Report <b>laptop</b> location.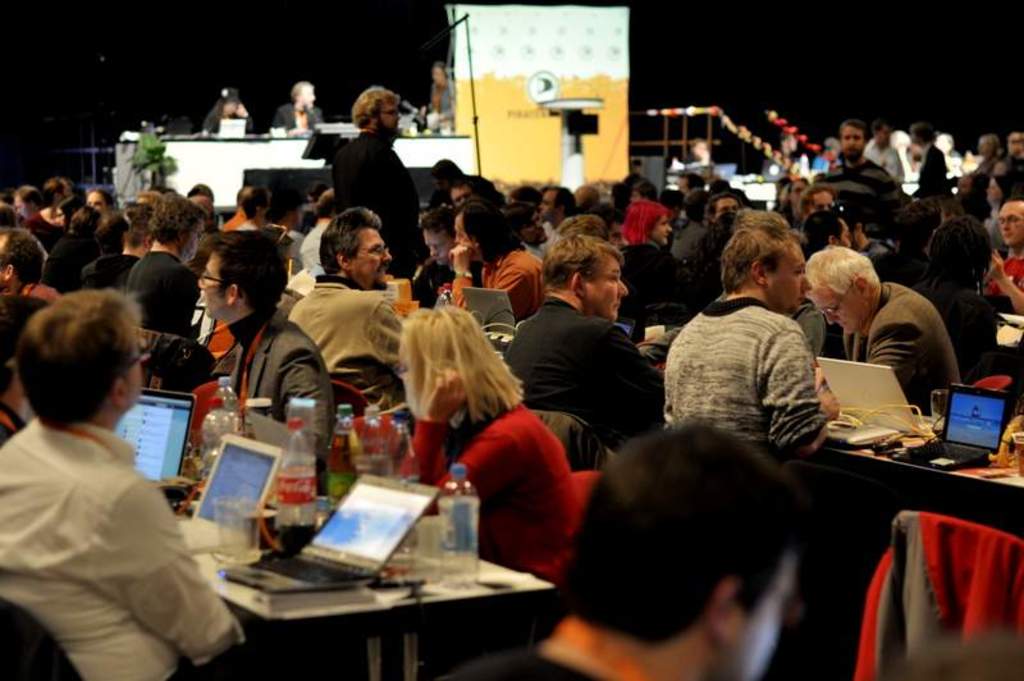
Report: <region>180, 431, 283, 548</region>.
